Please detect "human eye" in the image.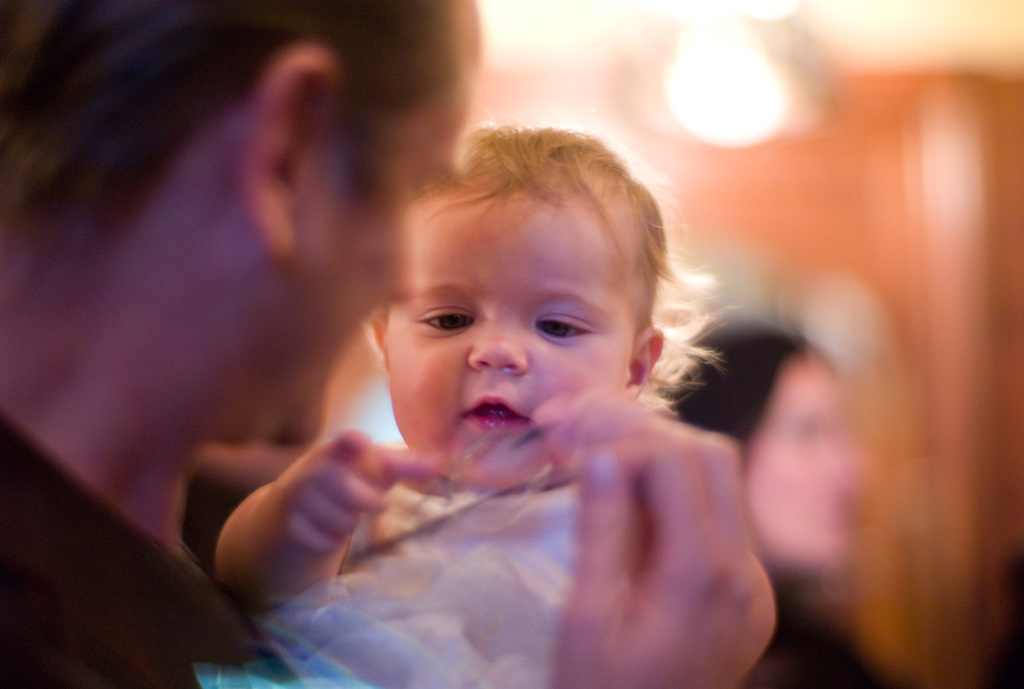
<box>413,307,480,337</box>.
